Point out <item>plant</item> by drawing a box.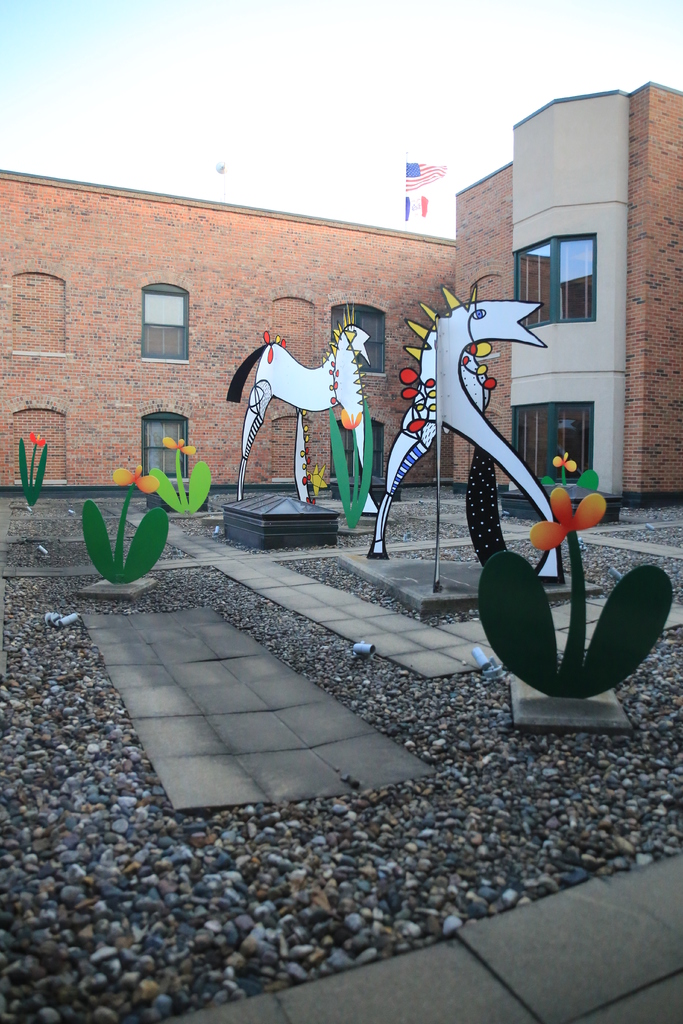
<bbox>143, 435, 215, 516</bbox>.
